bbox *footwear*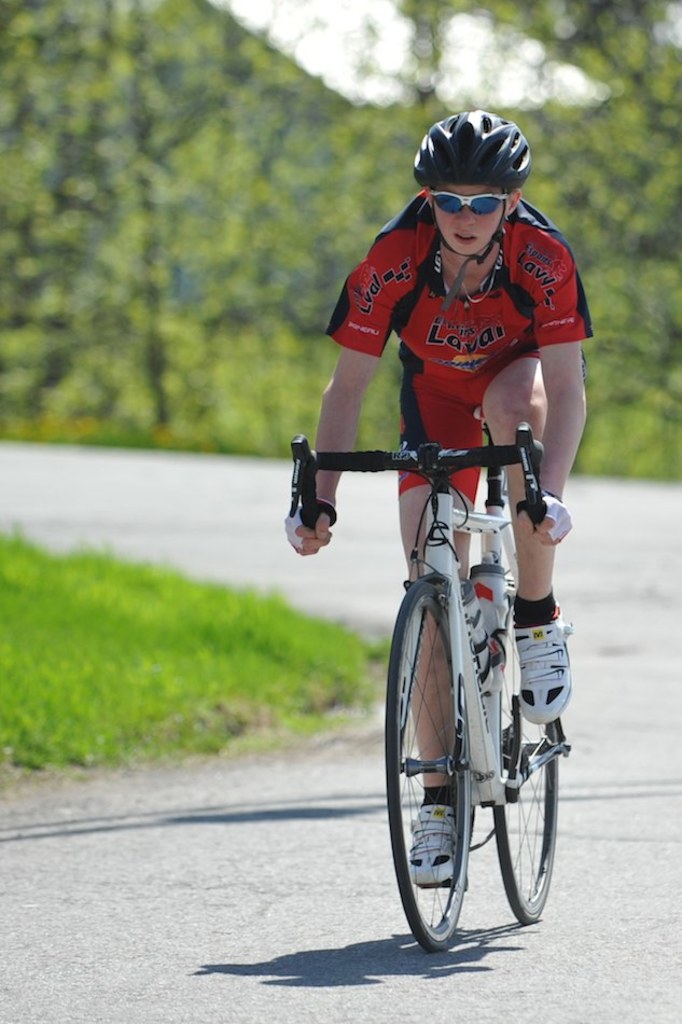
region(406, 795, 460, 883)
